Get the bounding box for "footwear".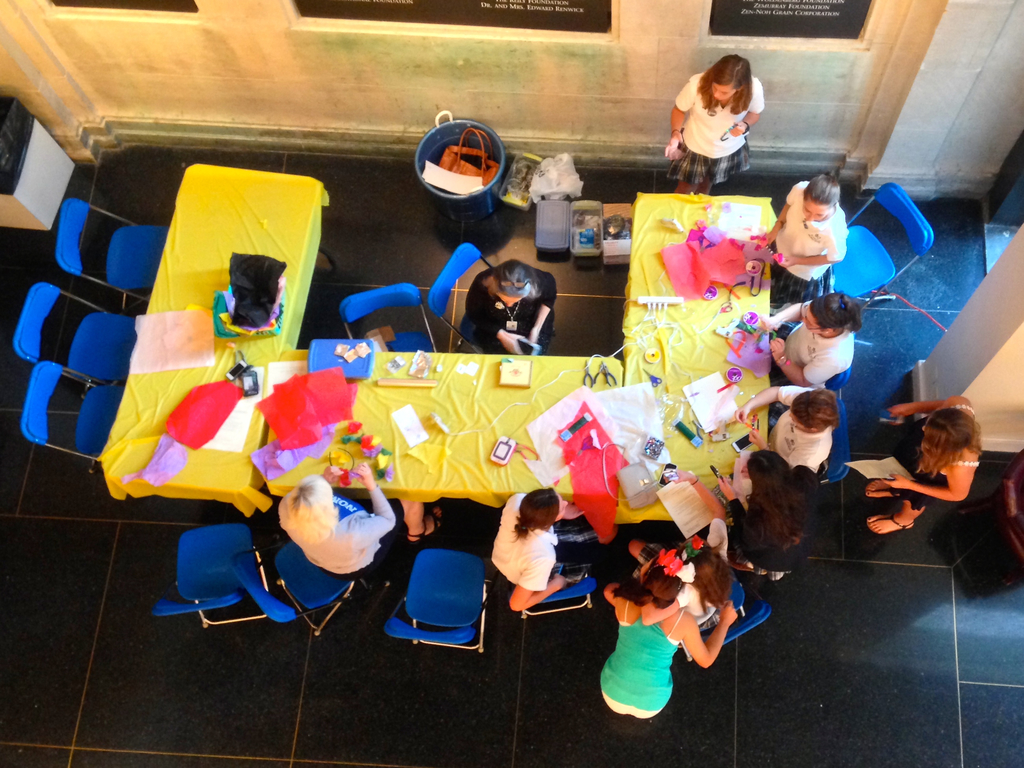
[867, 511, 914, 531].
